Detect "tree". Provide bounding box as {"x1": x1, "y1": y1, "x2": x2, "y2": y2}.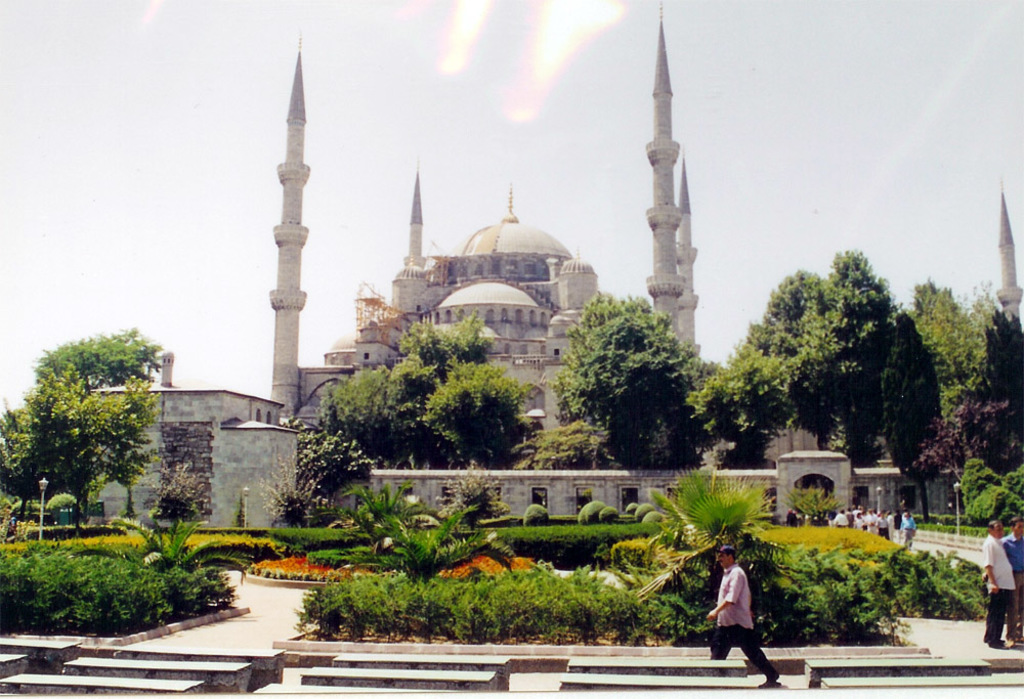
{"x1": 143, "y1": 458, "x2": 221, "y2": 538}.
